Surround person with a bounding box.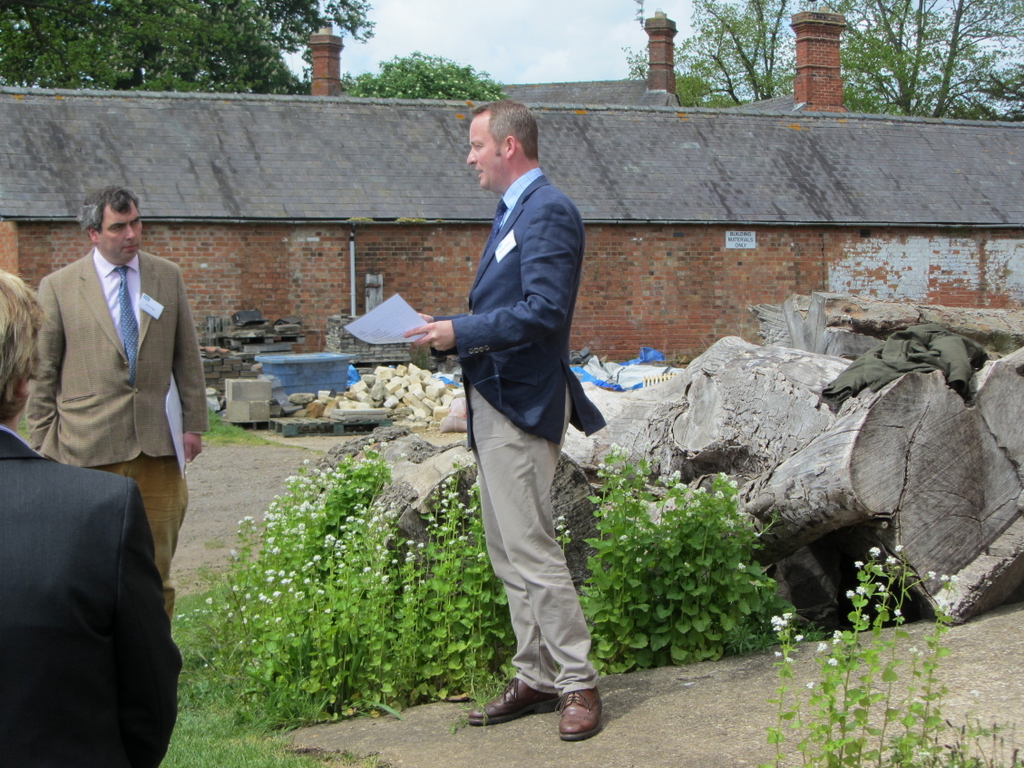
BBox(337, 102, 605, 742).
